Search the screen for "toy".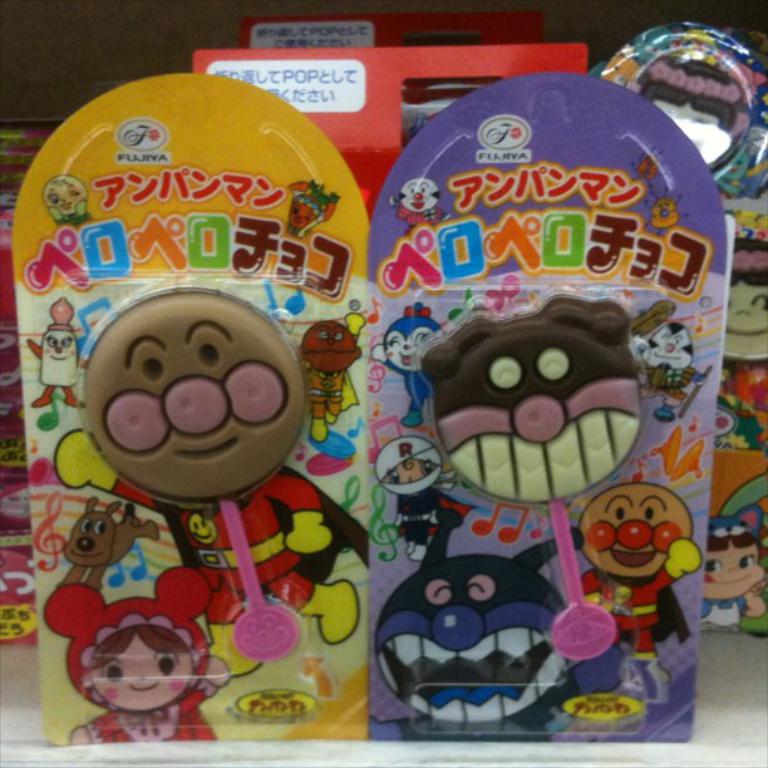
Found at box=[408, 289, 655, 557].
